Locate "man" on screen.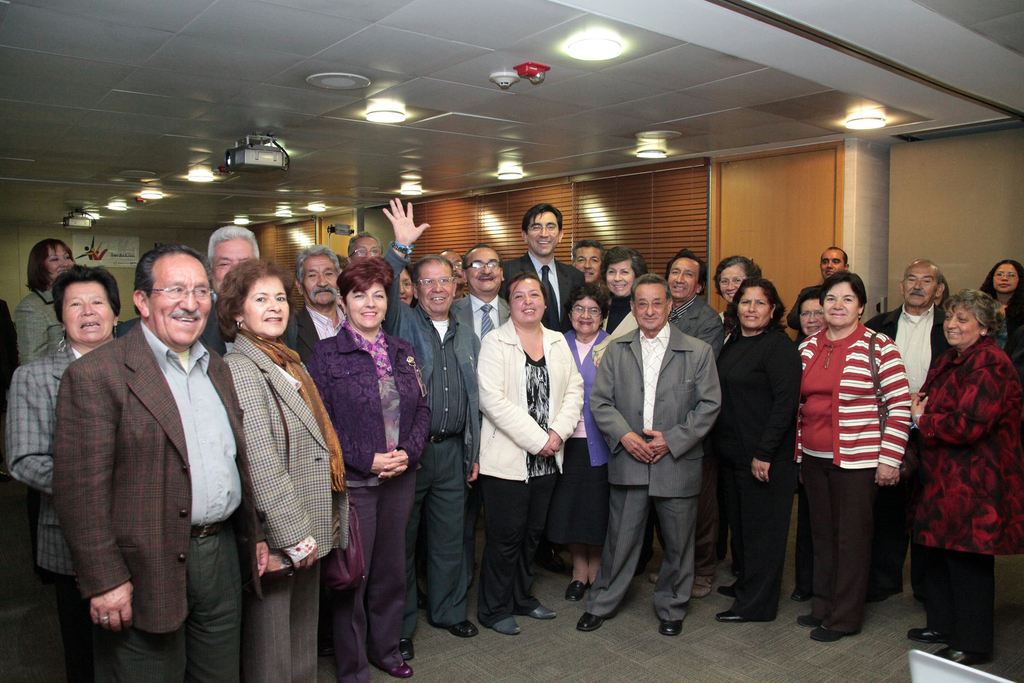
On screen at bbox=[858, 259, 953, 609].
